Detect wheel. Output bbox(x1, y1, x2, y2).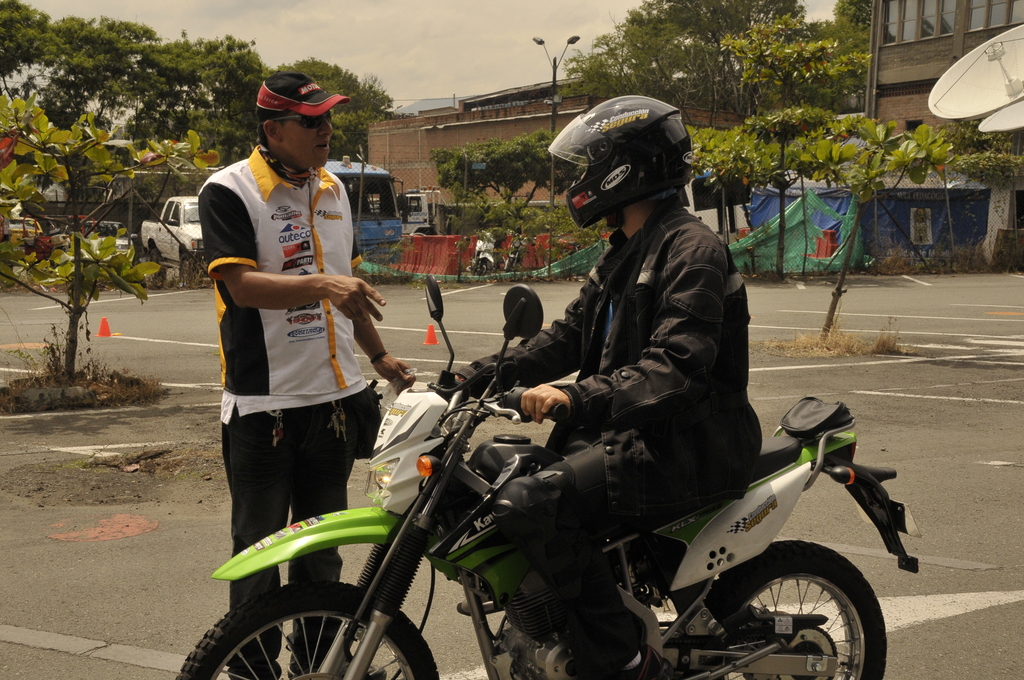
bbox(705, 543, 886, 679).
